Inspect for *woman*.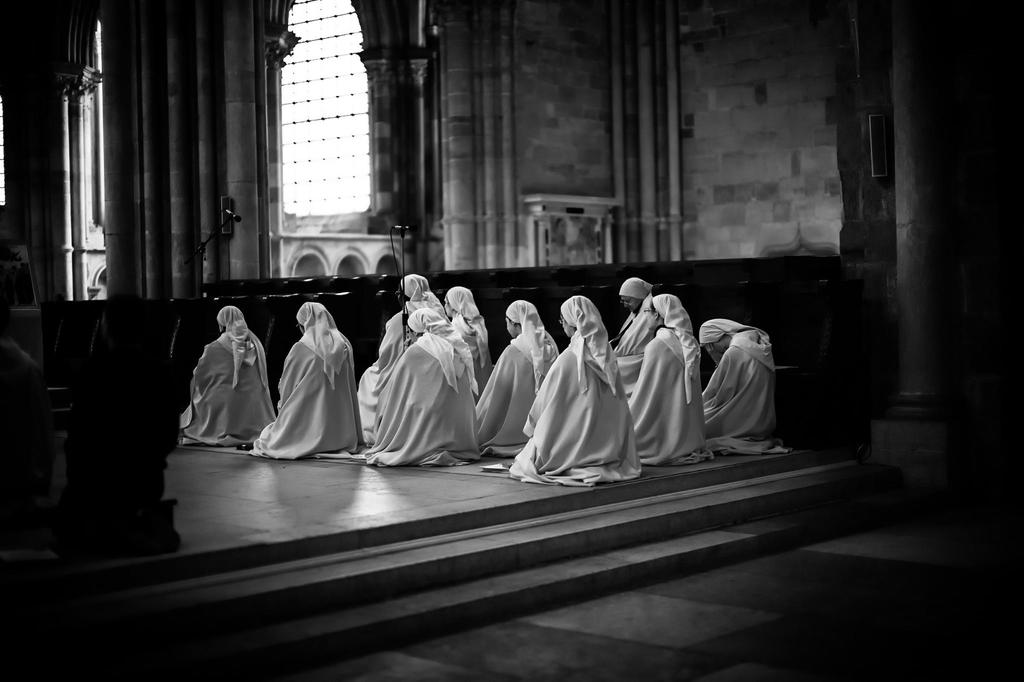
Inspection: 376/271/458/356.
